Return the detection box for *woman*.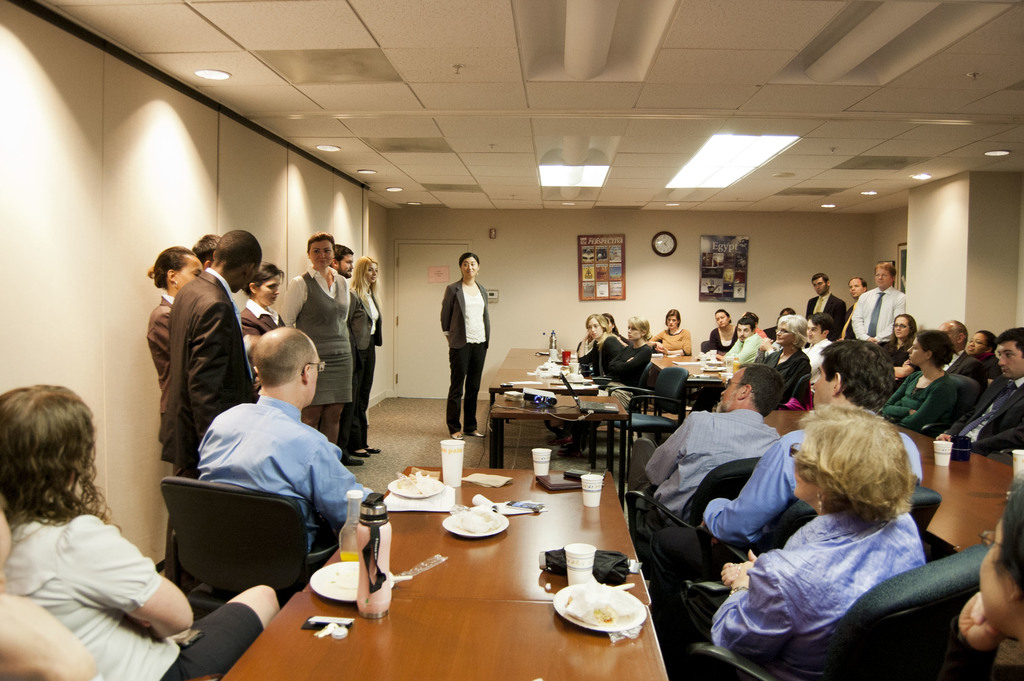
439:254:490:438.
